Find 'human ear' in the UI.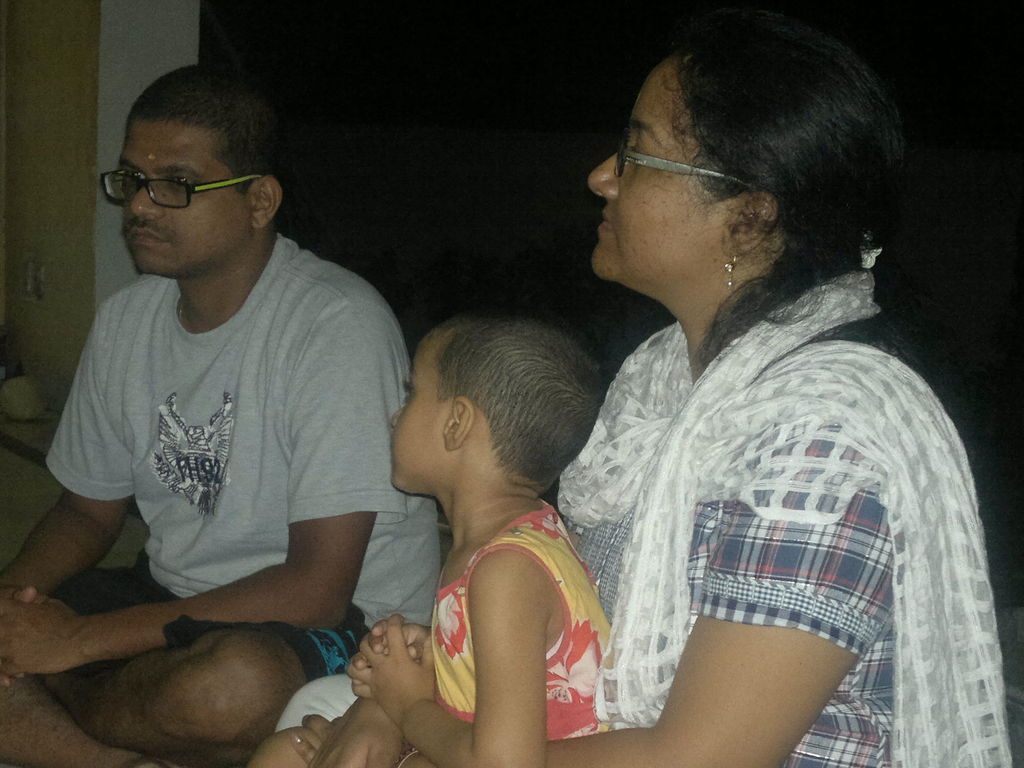
UI element at x1=722, y1=191, x2=776, y2=251.
